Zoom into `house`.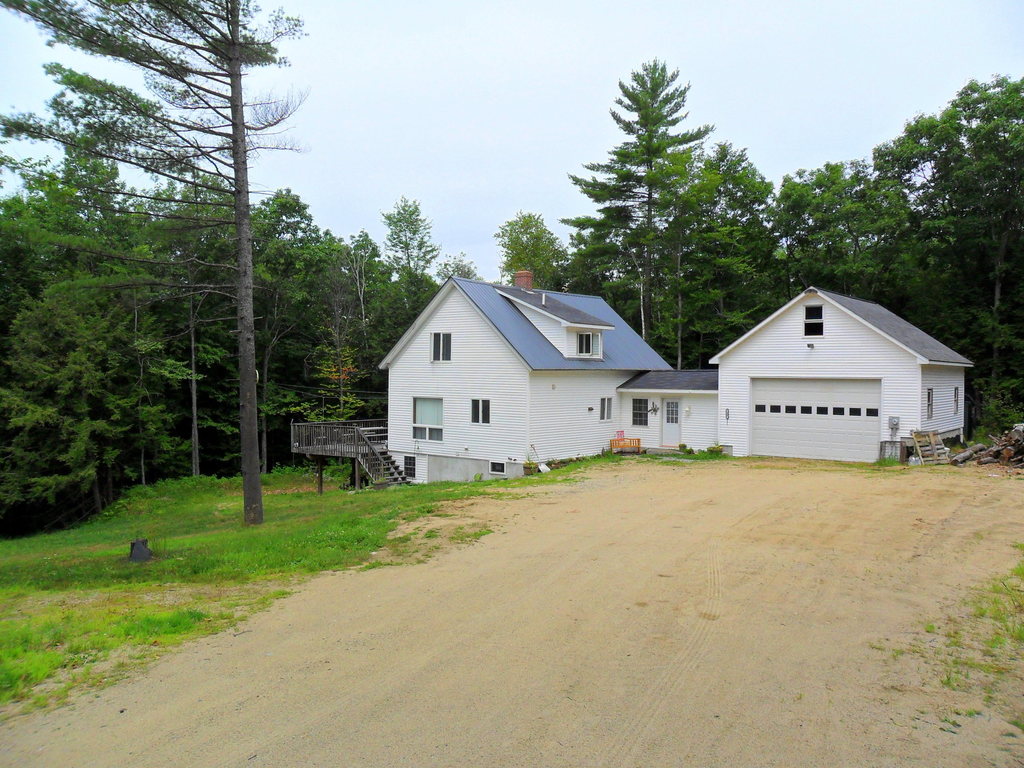
Zoom target: (left=378, top=285, right=977, bottom=490).
